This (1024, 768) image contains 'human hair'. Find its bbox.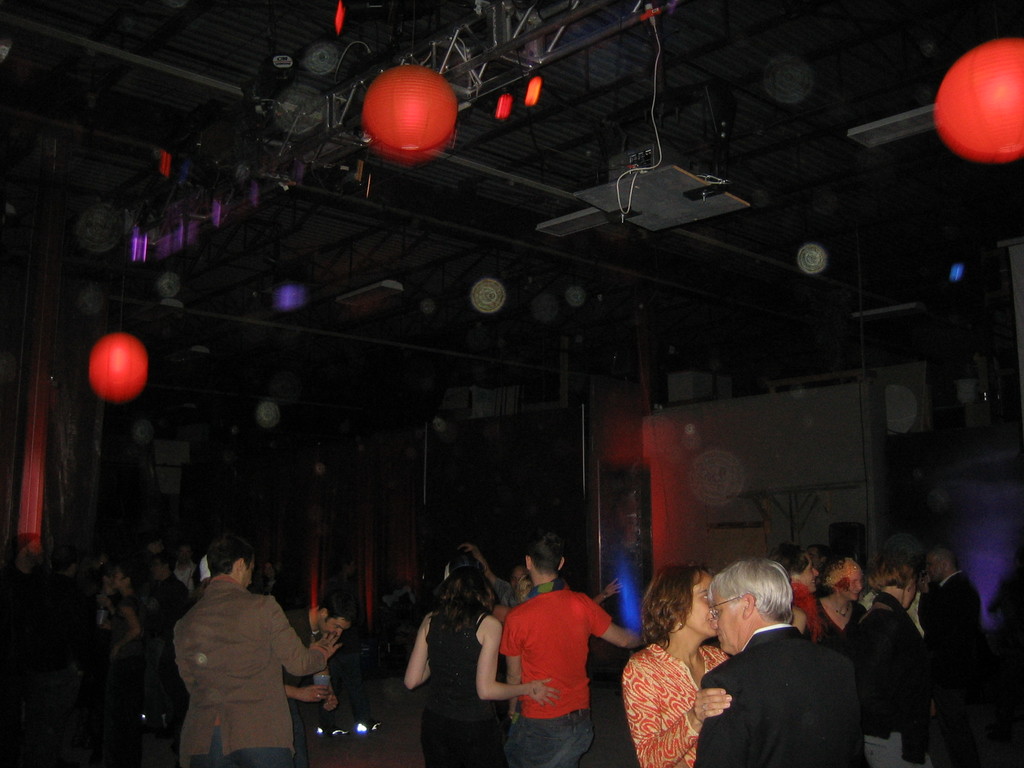
crop(929, 543, 963, 570).
